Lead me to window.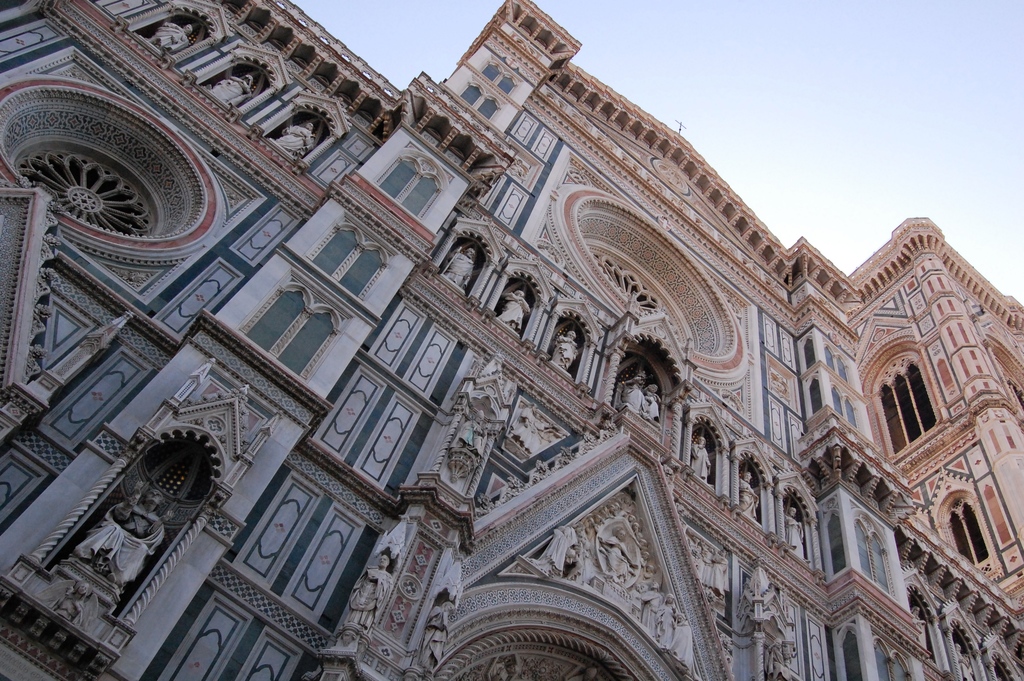
Lead to (871, 530, 892, 596).
